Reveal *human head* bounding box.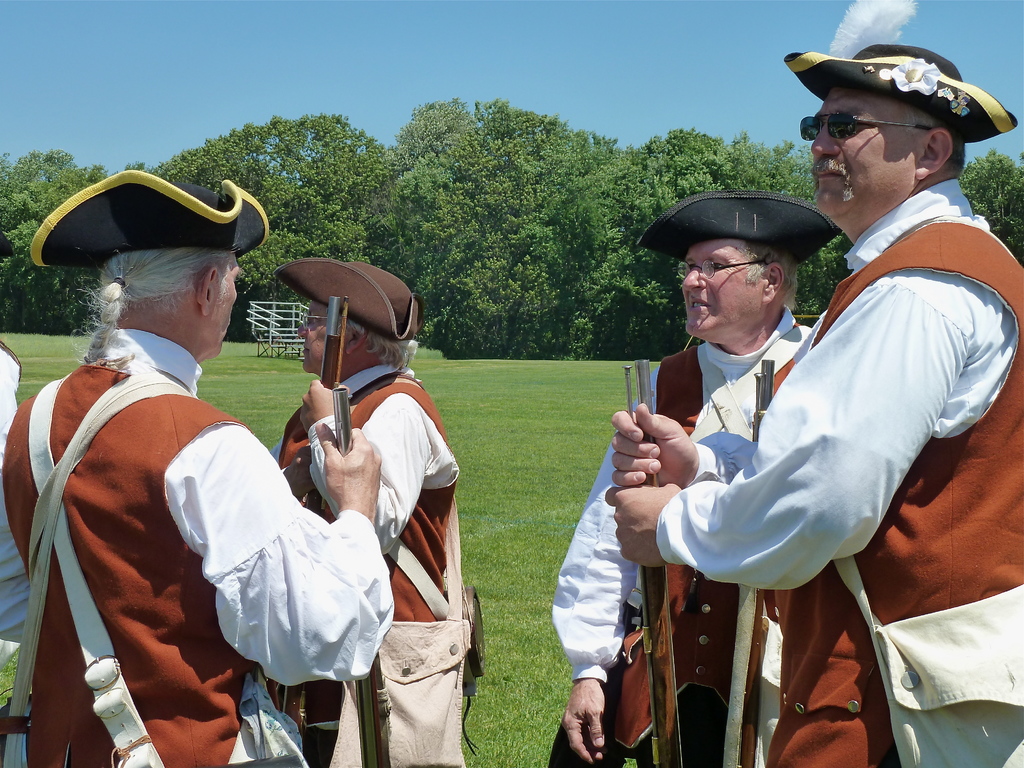
Revealed: region(275, 254, 424, 379).
